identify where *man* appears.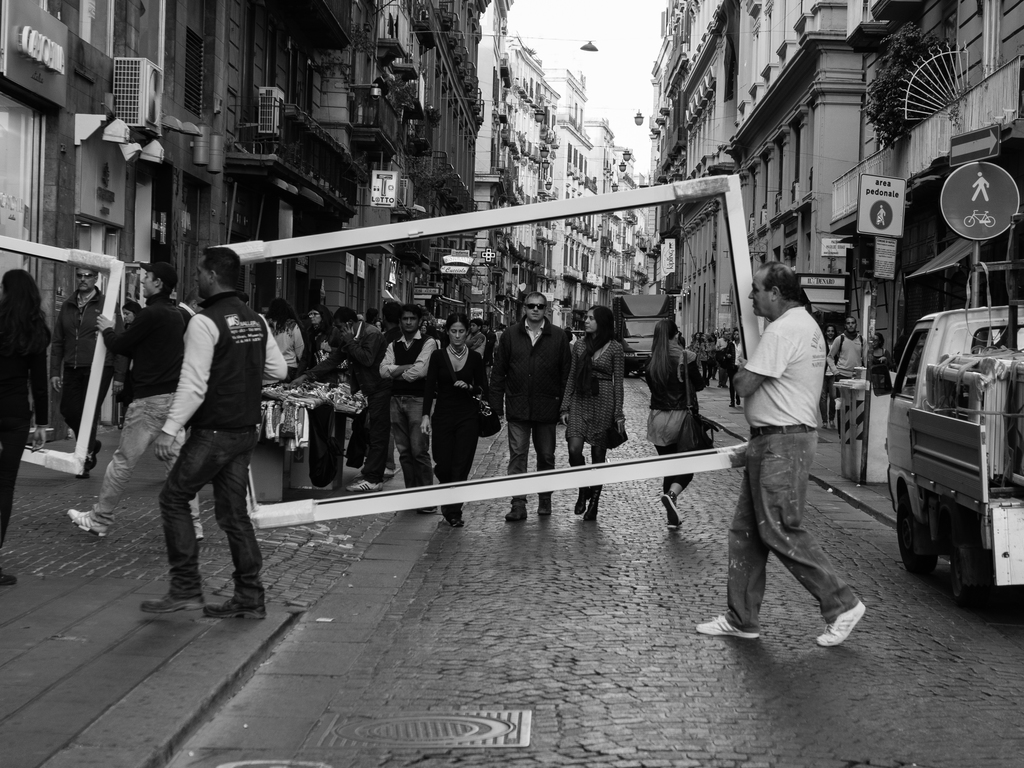
Appears at 723/263/860/667.
